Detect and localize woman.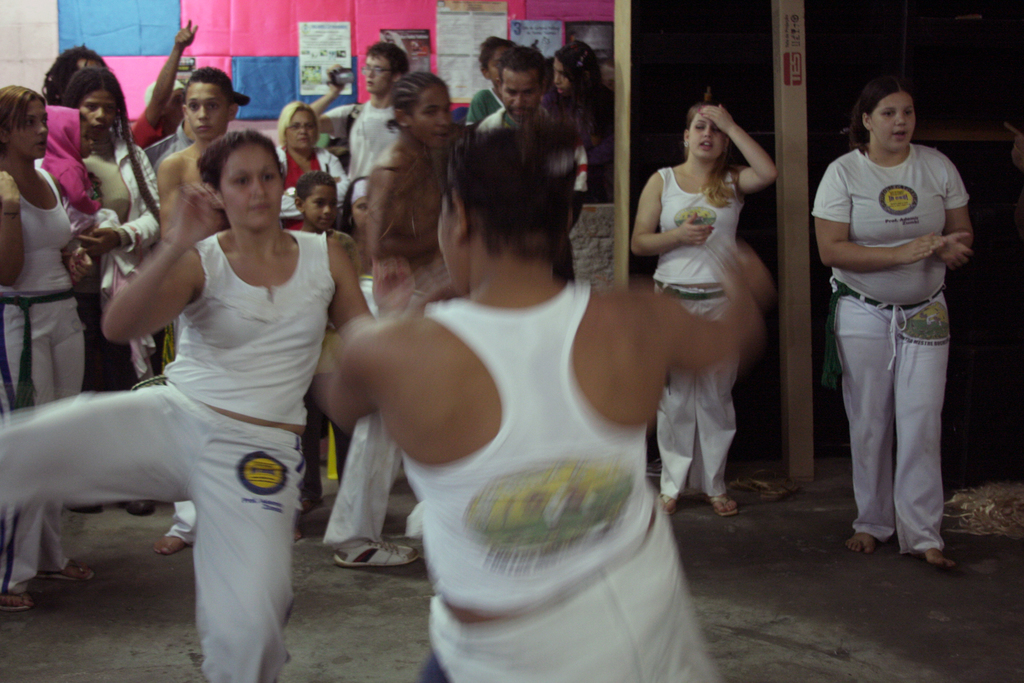
Localized at {"left": 811, "top": 77, "right": 973, "bottom": 576}.
